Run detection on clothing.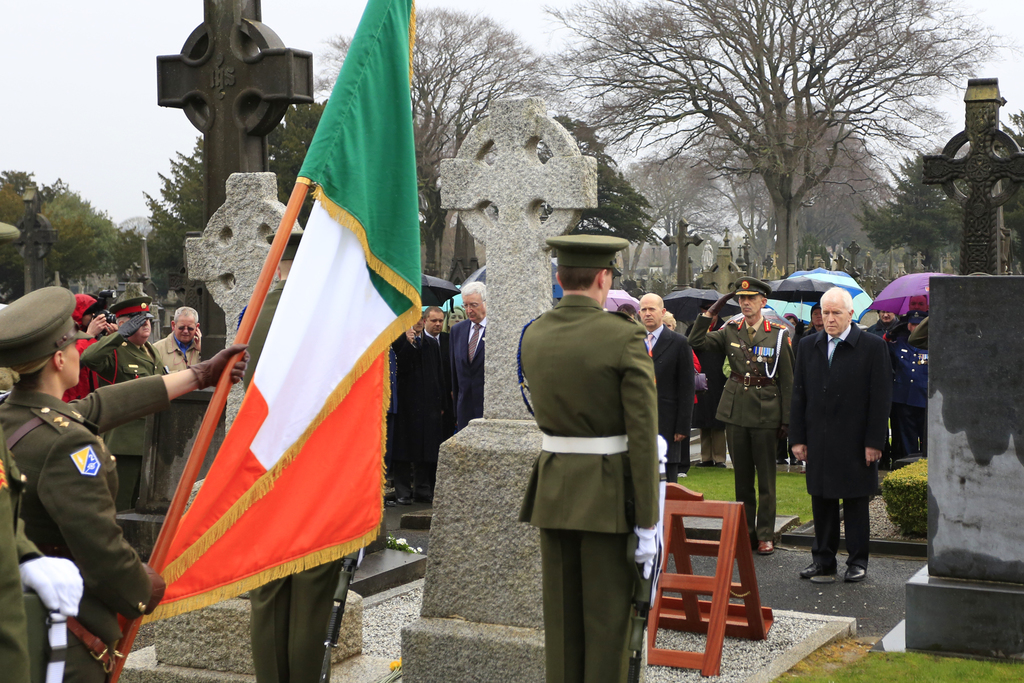
Result: bbox=[102, 322, 179, 524].
